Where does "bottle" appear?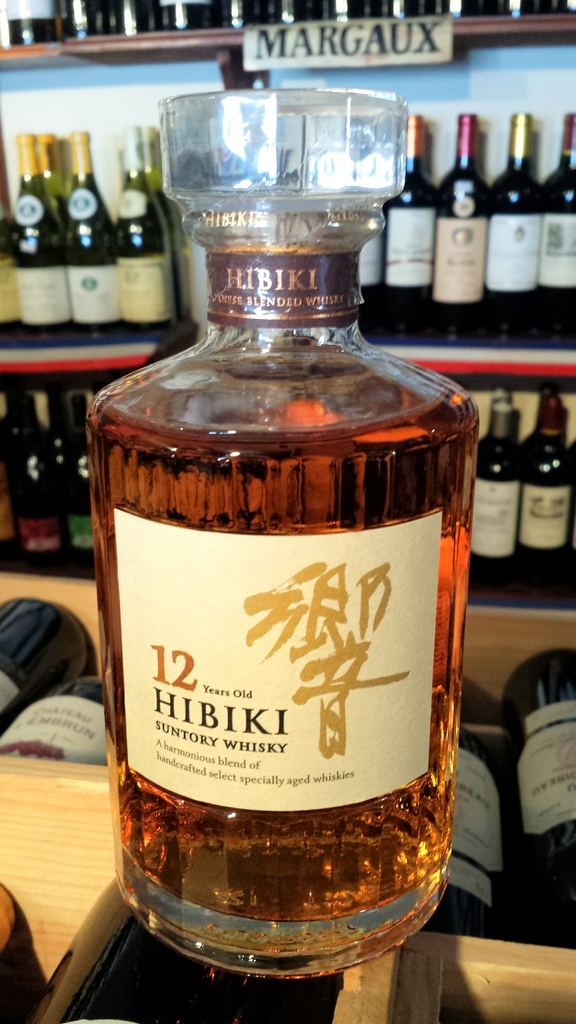
Appears at select_region(13, 130, 67, 333).
